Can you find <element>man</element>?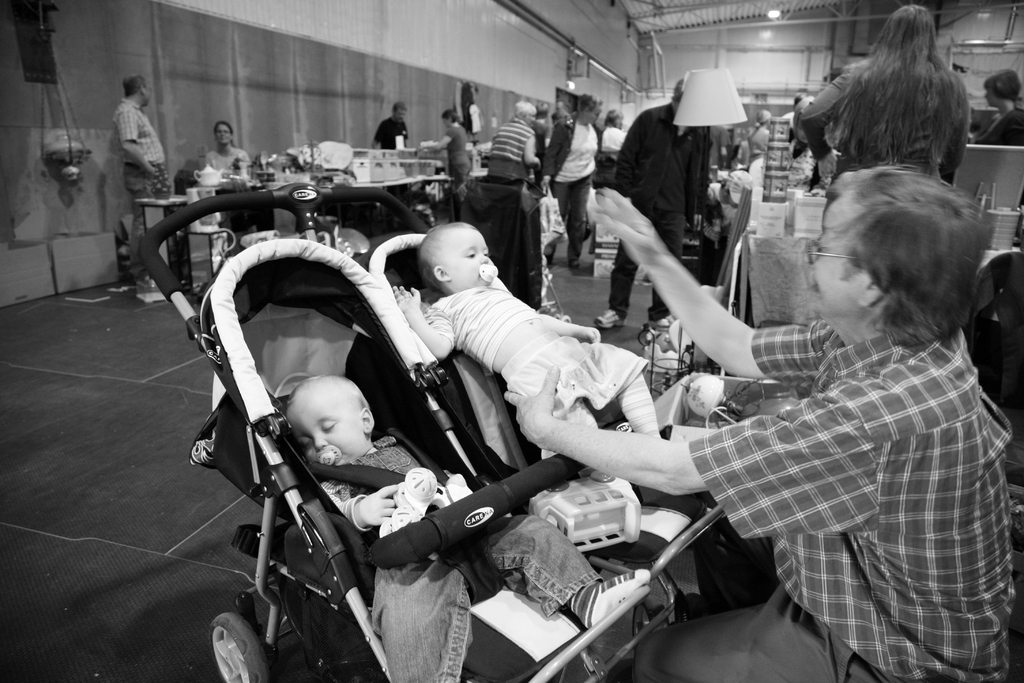
Yes, bounding box: bbox=[366, 104, 412, 153].
